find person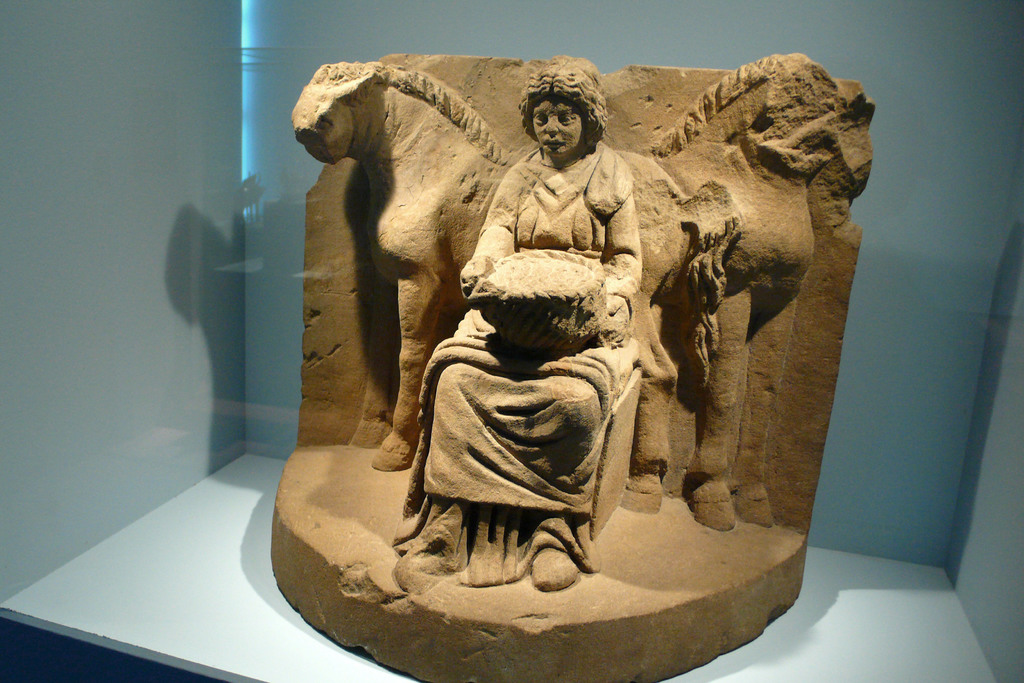
(x1=388, y1=58, x2=643, y2=591)
